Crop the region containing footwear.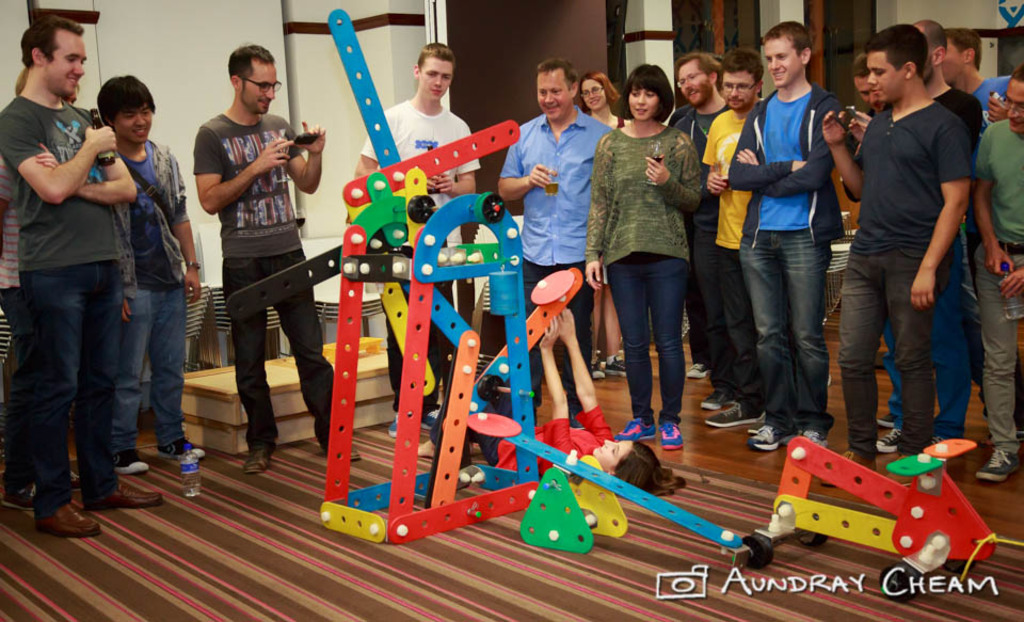
Crop region: 817:448:878:485.
